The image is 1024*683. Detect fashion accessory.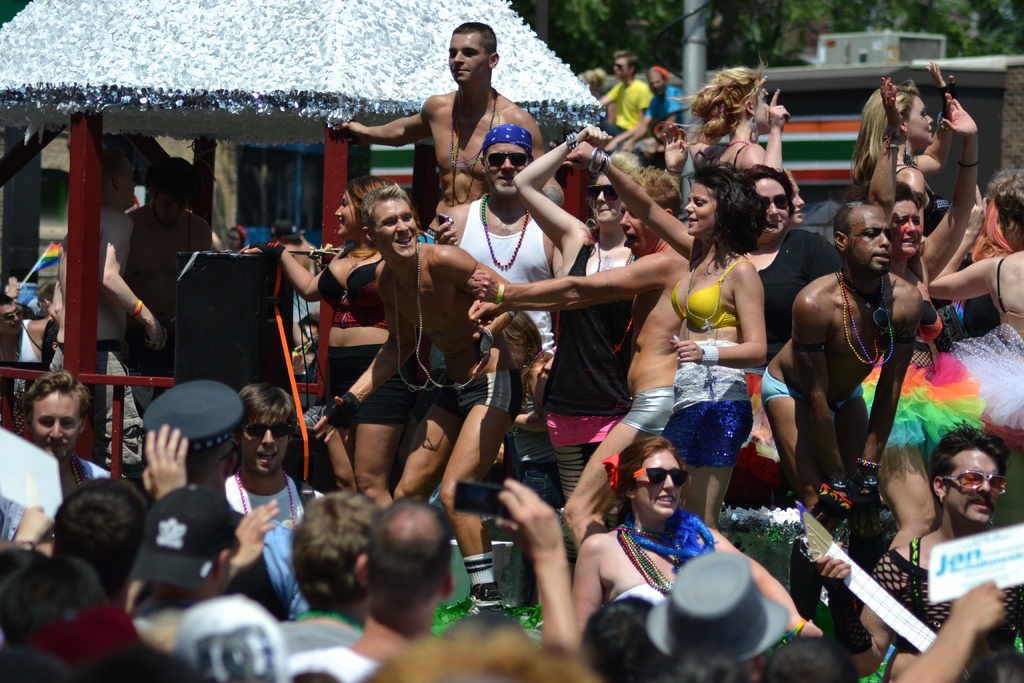
Detection: <region>903, 130, 919, 167</region>.
